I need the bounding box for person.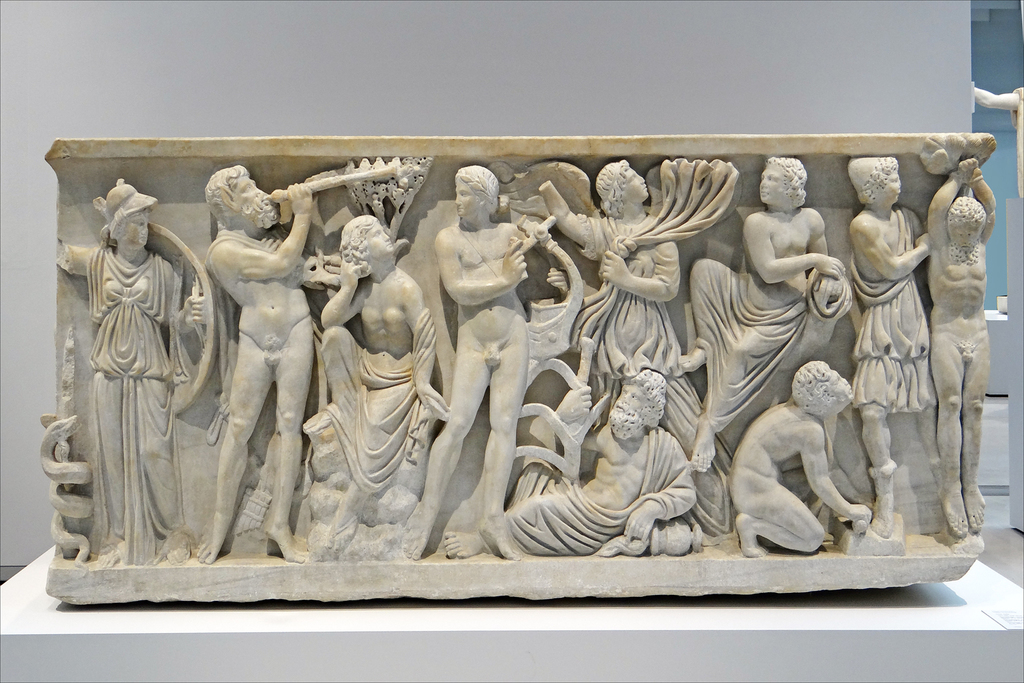
Here it is: bbox=[831, 147, 934, 536].
